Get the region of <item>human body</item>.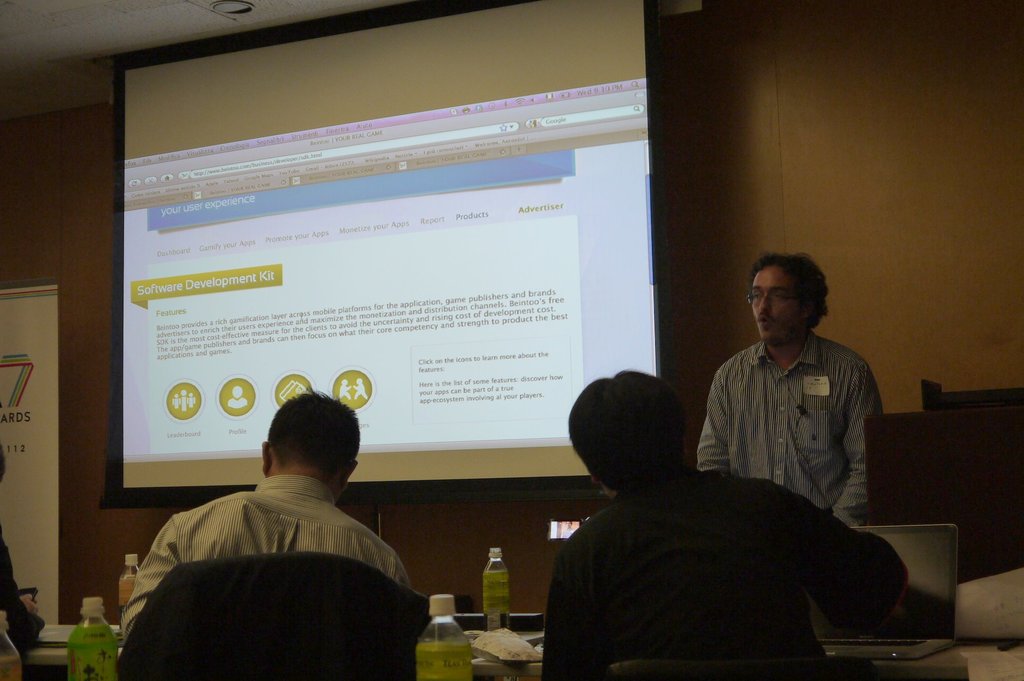
BBox(694, 253, 897, 559).
